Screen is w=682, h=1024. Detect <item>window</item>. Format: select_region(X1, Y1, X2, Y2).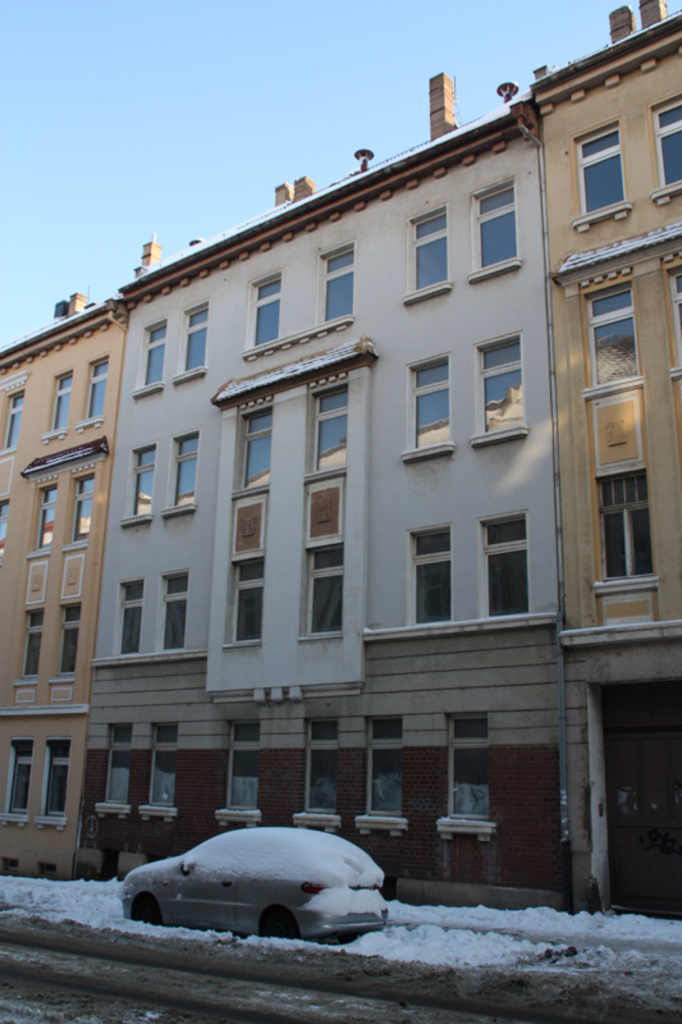
select_region(674, 271, 681, 367).
